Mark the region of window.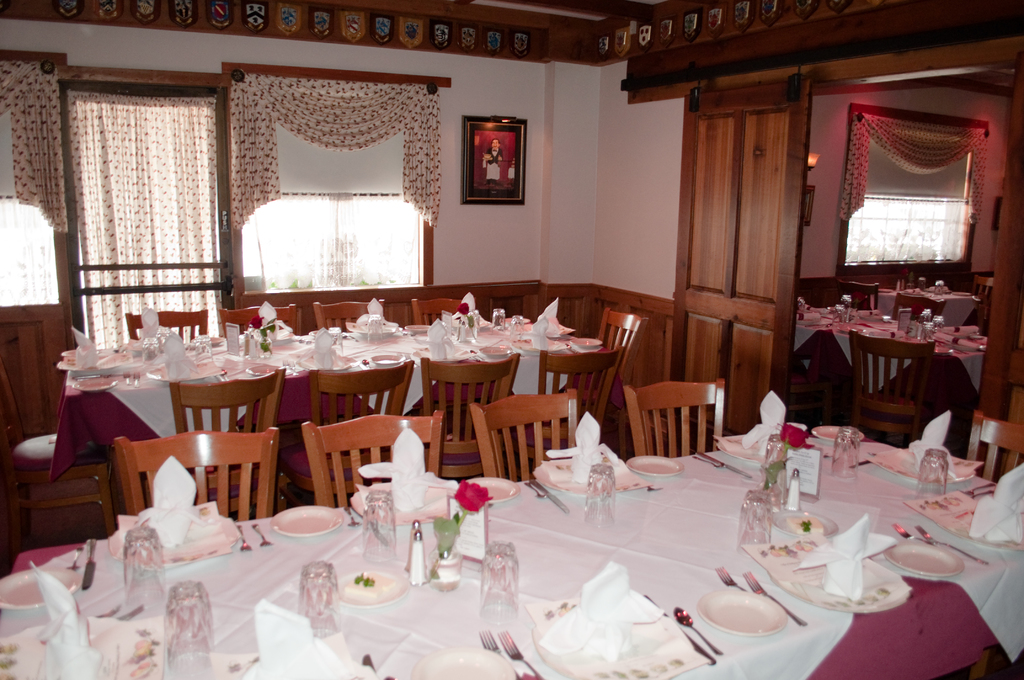
Region: (x1=837, y1=119, x2=986, y2=279).
